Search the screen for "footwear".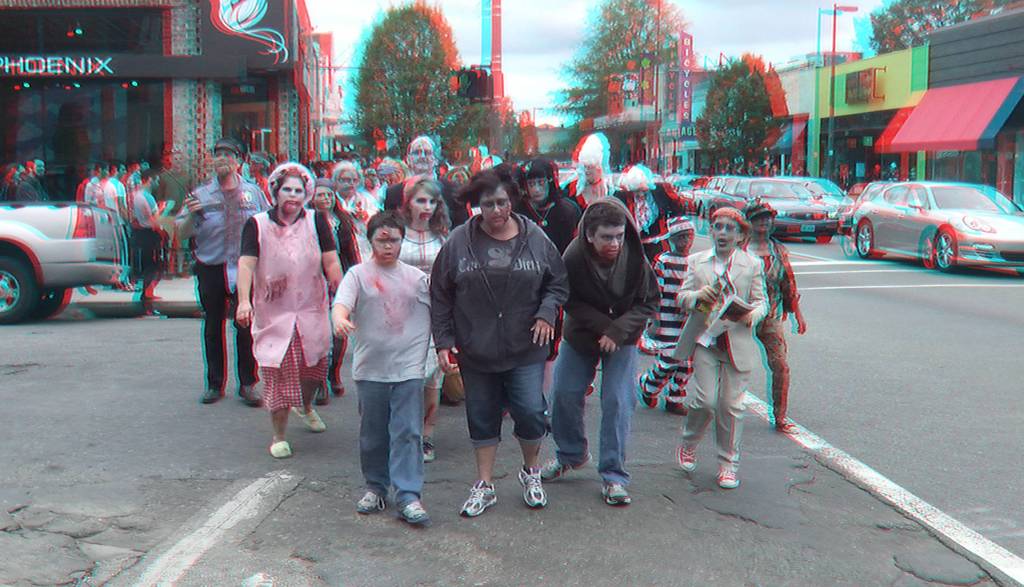
Found at [268,435,294,461].
